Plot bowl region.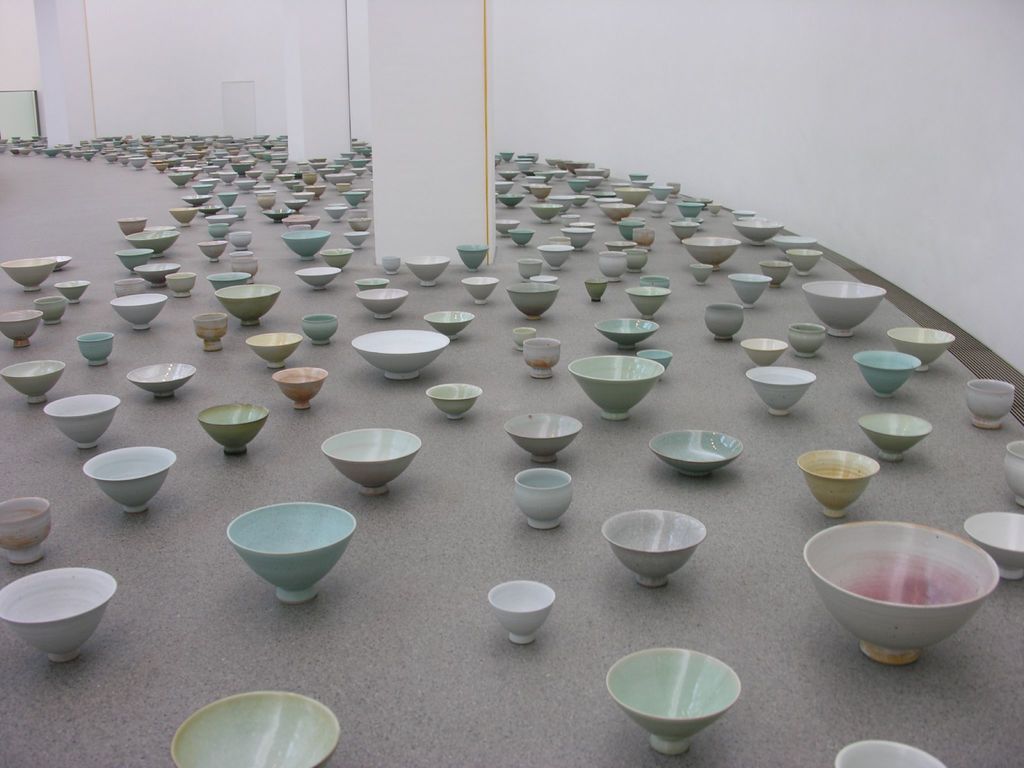
Plotted at crop(285, 214, 319, 228).
